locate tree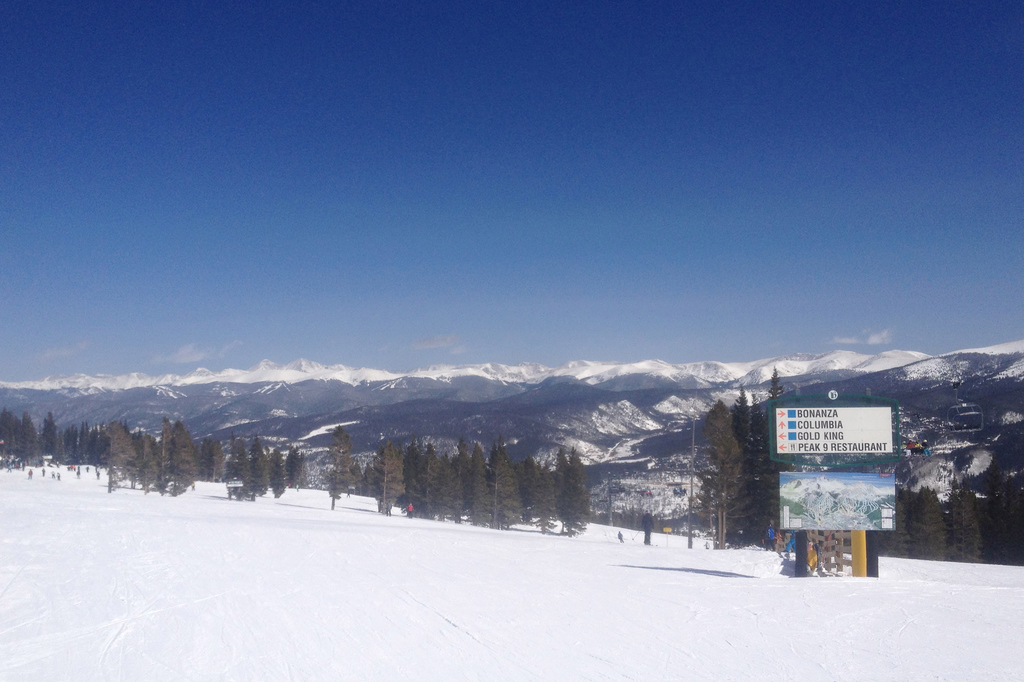
detection(287, 445, 299, 488)
